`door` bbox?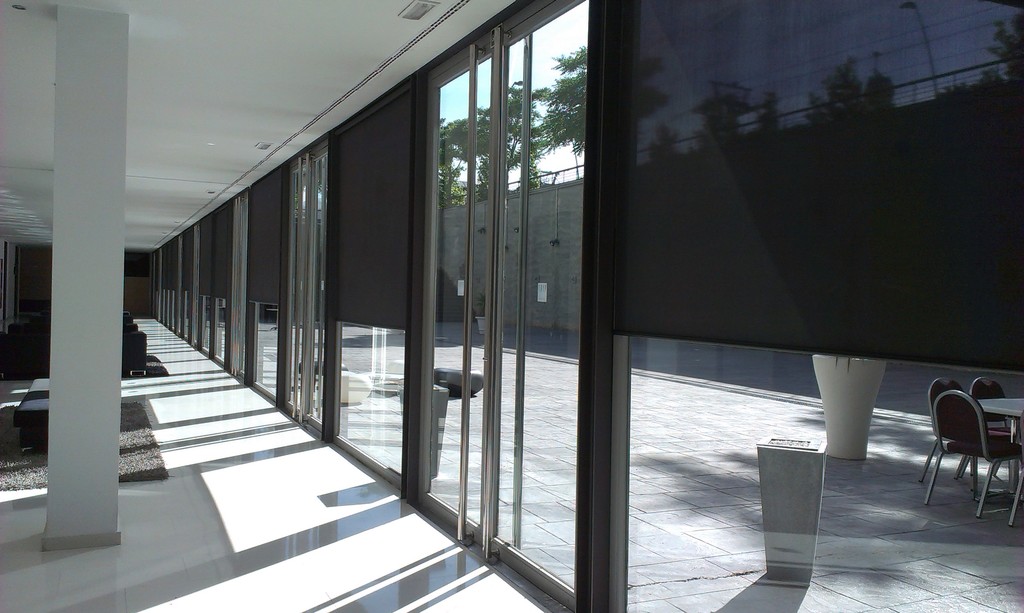
bbox(409, 0, 589, 604)
